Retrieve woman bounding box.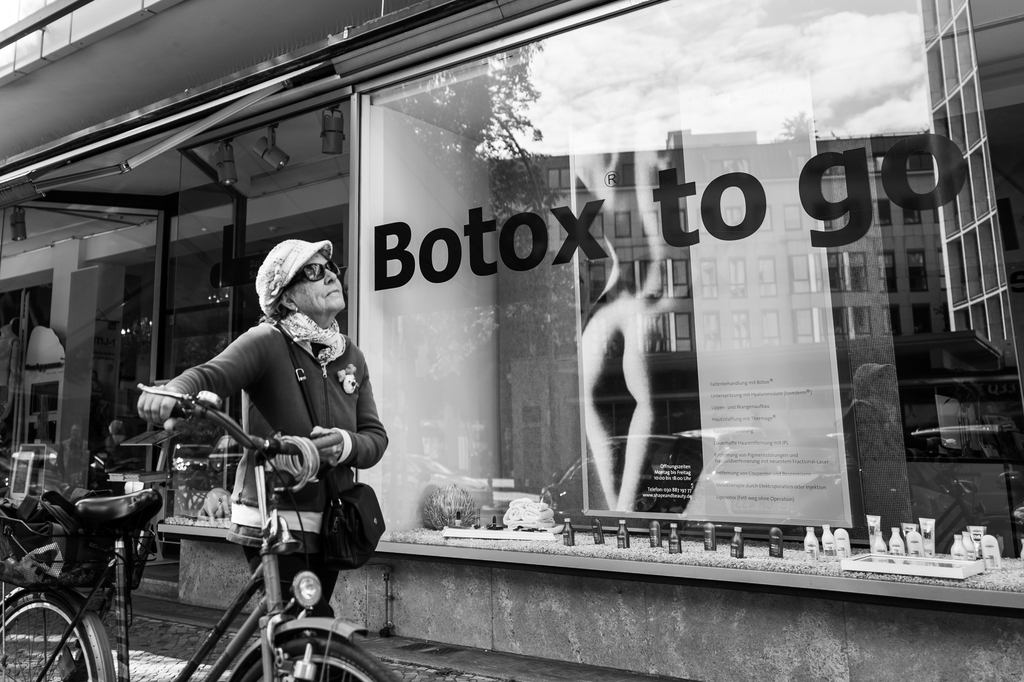
Bounding box: pyautogui.locateOnScreen(158, 226, 384, 608).
